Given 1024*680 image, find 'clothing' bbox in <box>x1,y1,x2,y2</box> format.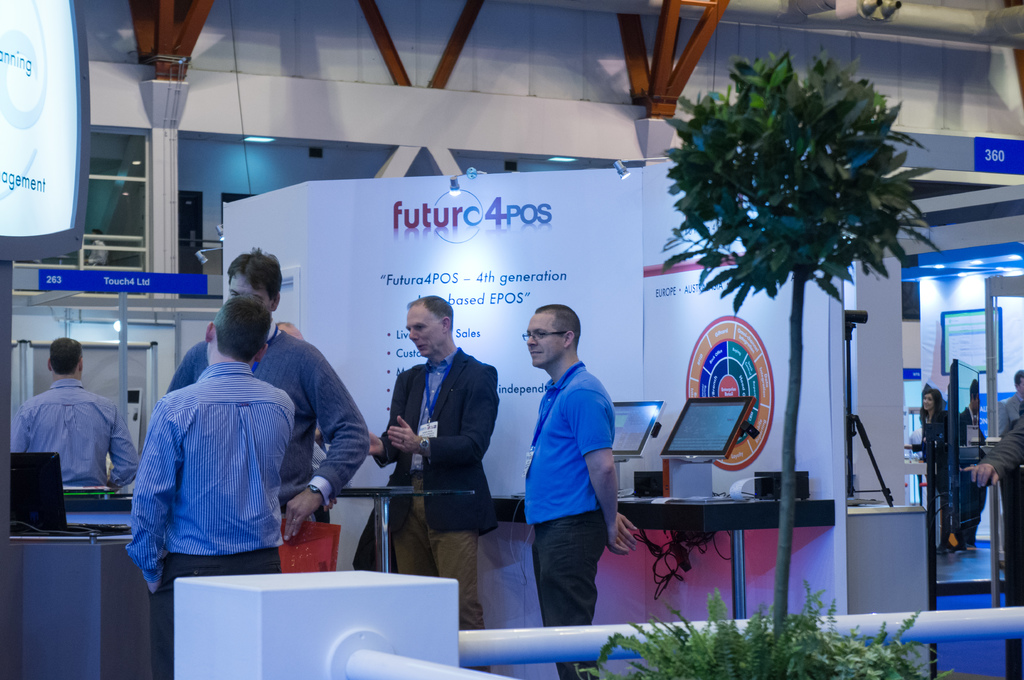
<box>969,397,1023,679</box>.
